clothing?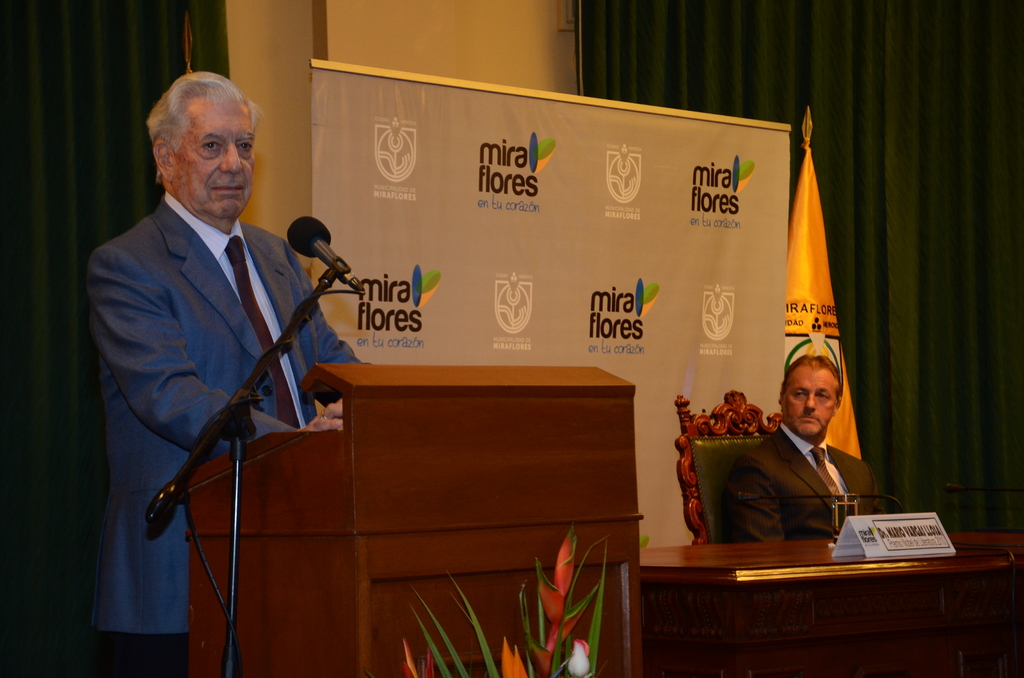
[61, 175, 436, 677]
